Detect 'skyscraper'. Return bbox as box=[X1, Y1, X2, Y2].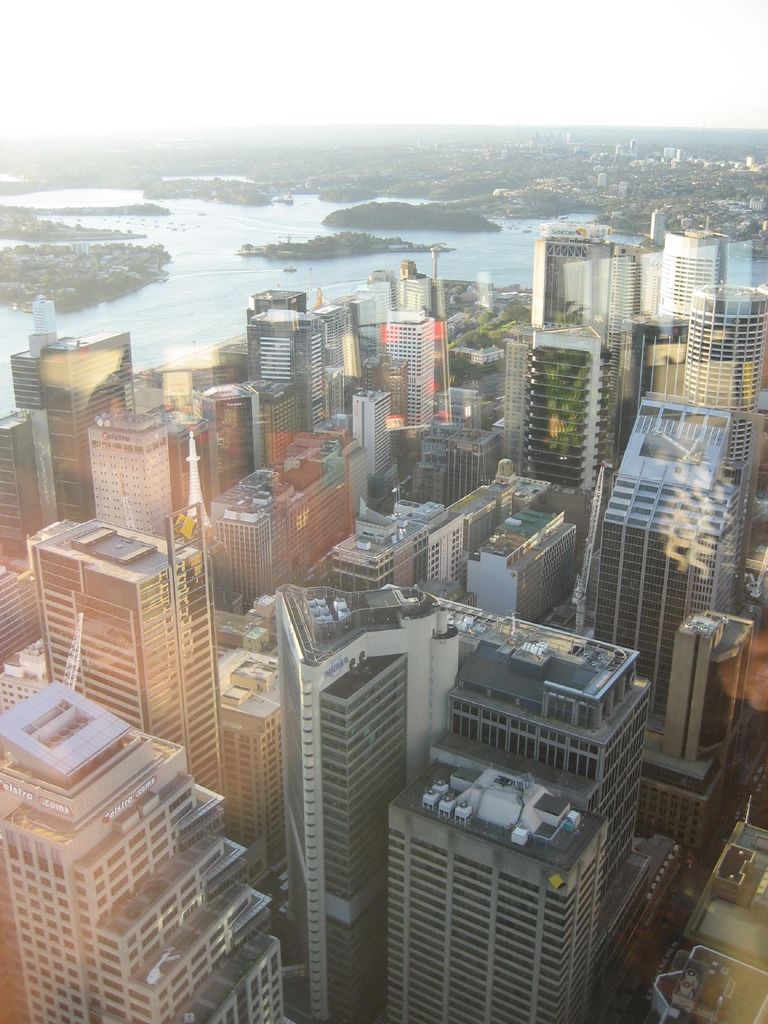
box=[376, 754, 602, 1023].
